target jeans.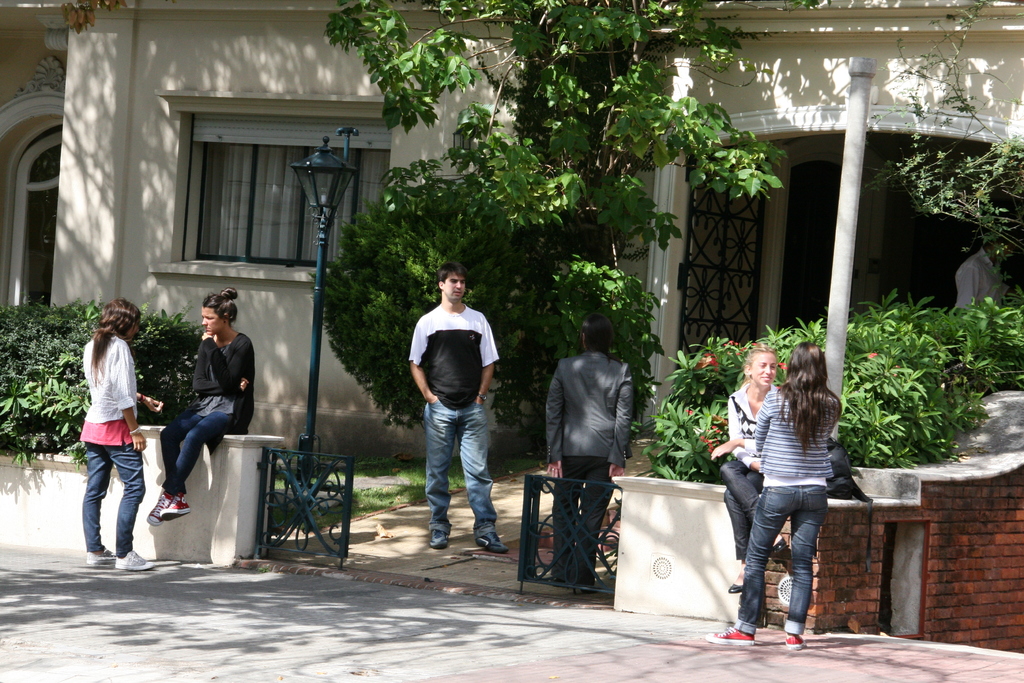
Target region: 740:487:840:643.
